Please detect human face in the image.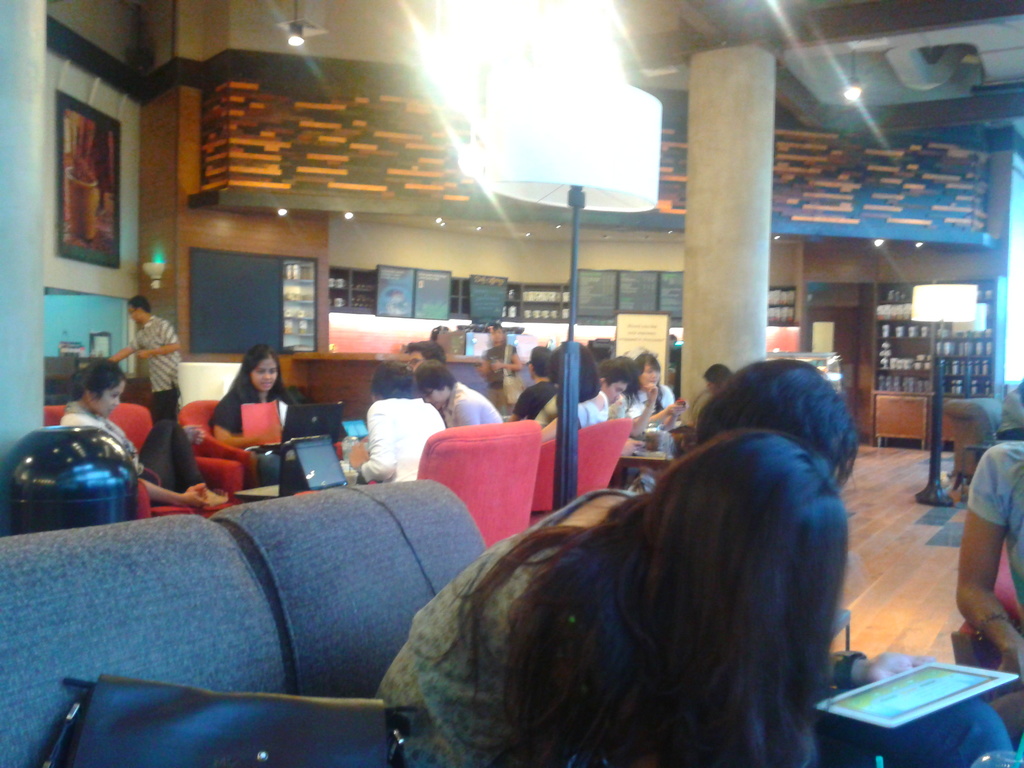
(97, 381, 126, 416).
